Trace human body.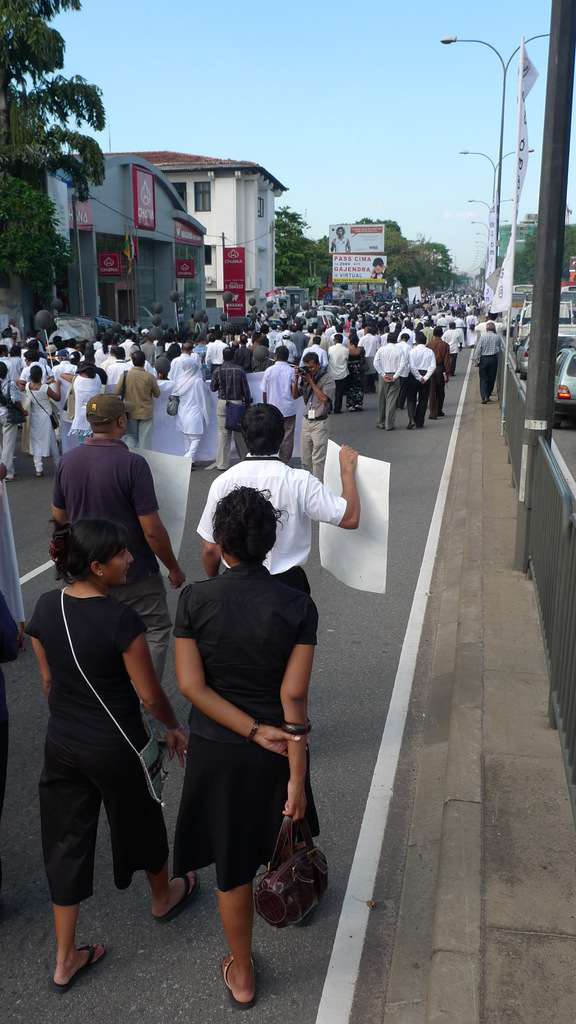
Traced to {"left": 470, "top": 309, "right": 510, "bottom": 335}.
